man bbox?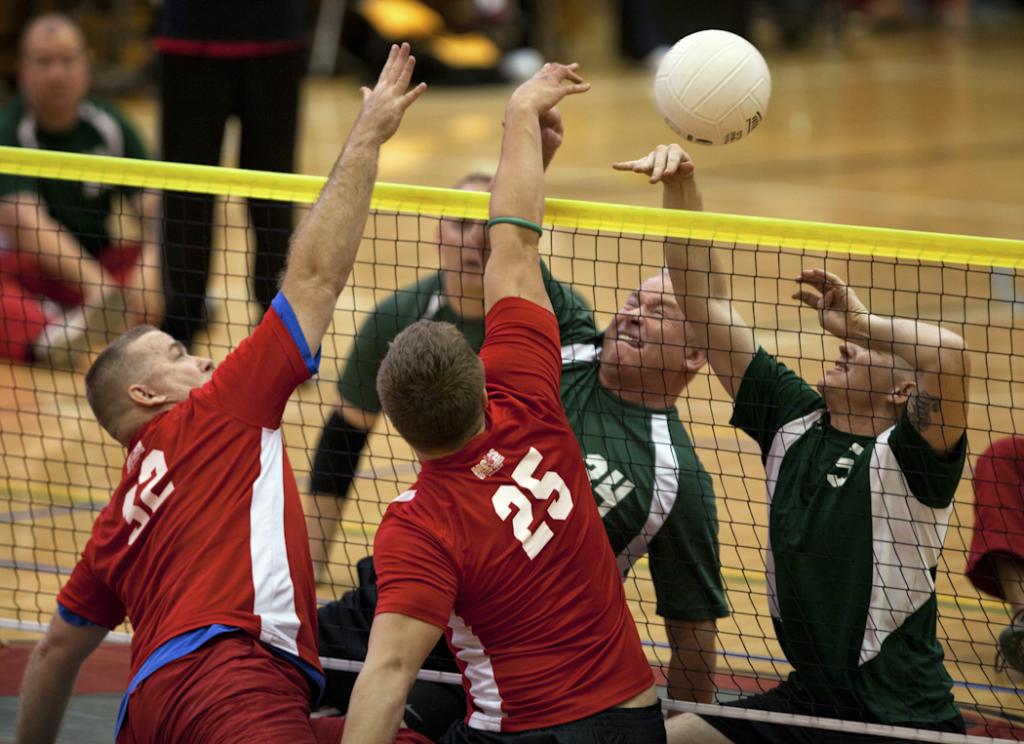
0, 11, 166, 372
